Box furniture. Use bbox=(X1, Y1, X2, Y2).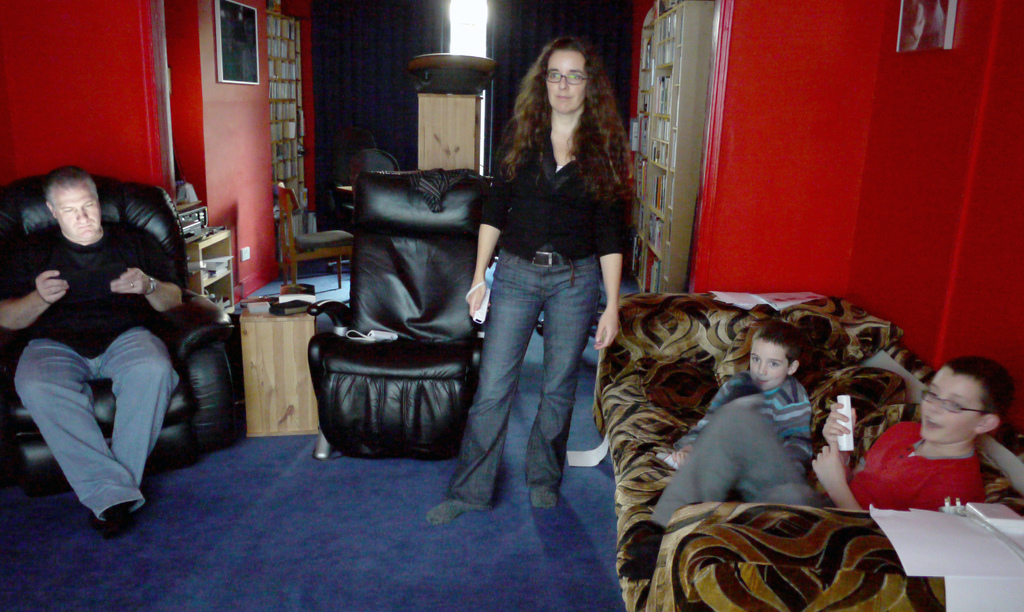
bbox=(628, 0, 714, 292).
